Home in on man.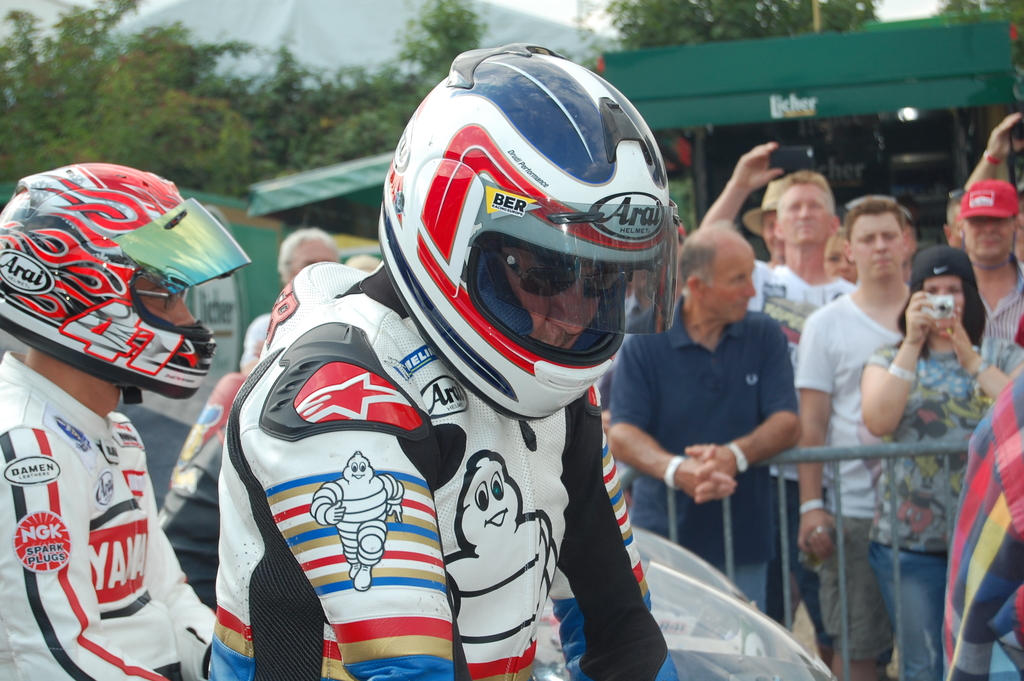
Homed in at {"left": 796, "top": 204, "right": 983, "bottom": 637}.
